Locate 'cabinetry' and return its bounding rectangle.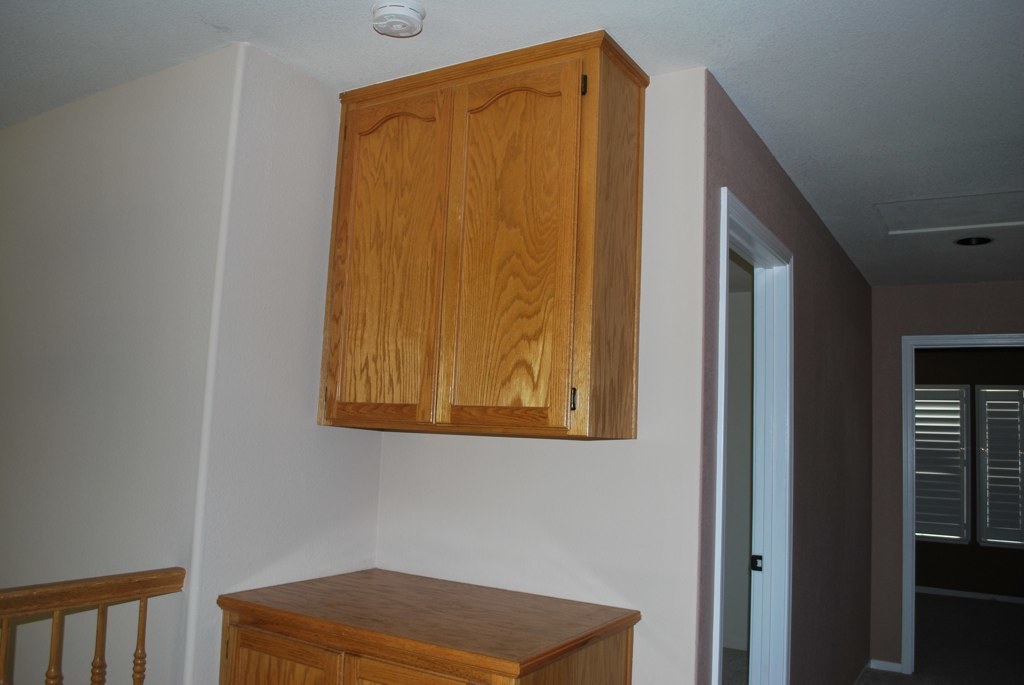
<box>211,561,642,684</box>.
